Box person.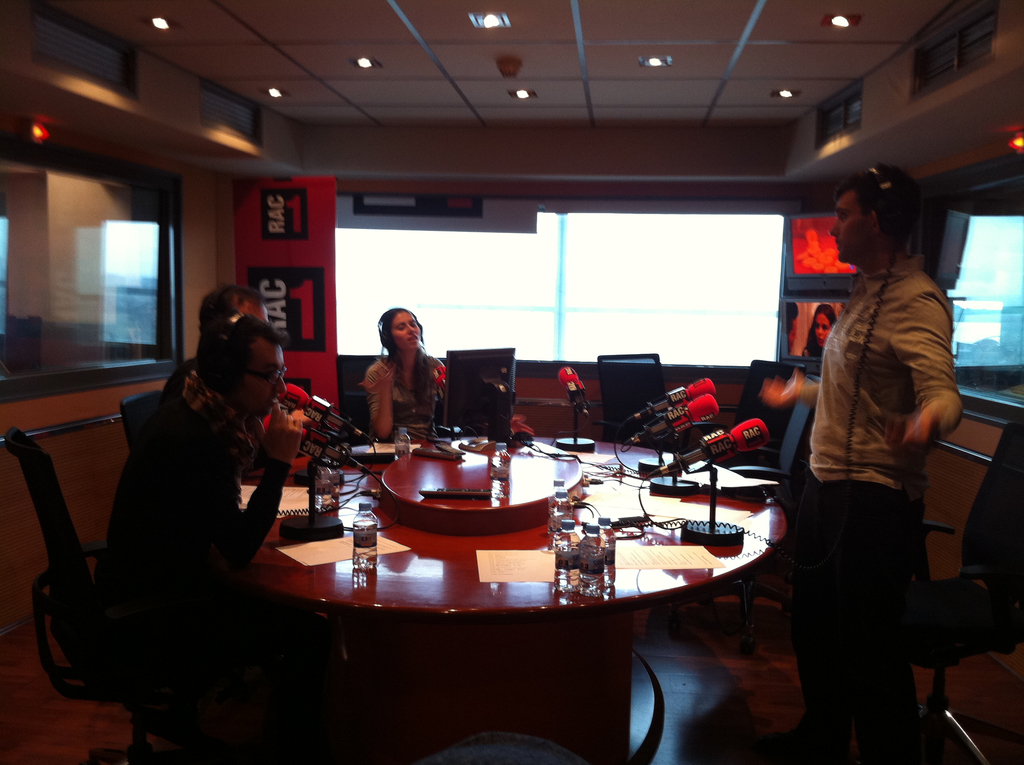
x1=348, y1=300, x2=463, y2=445.
